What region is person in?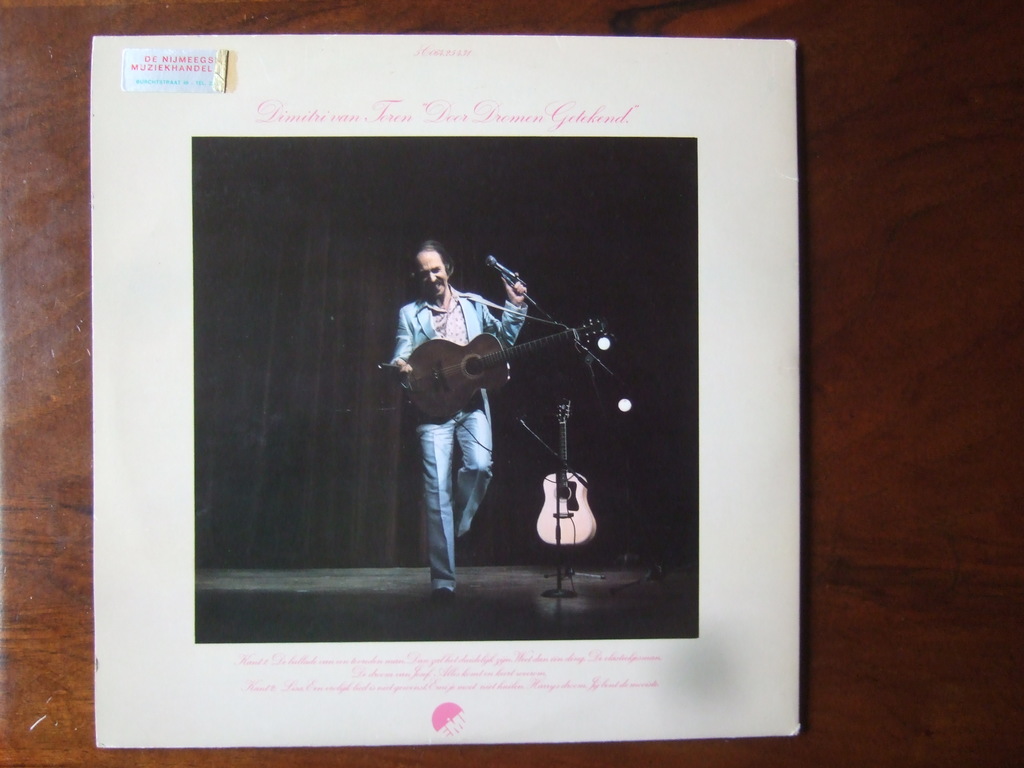
[left=394, top=235, right=500, bottom=621].
